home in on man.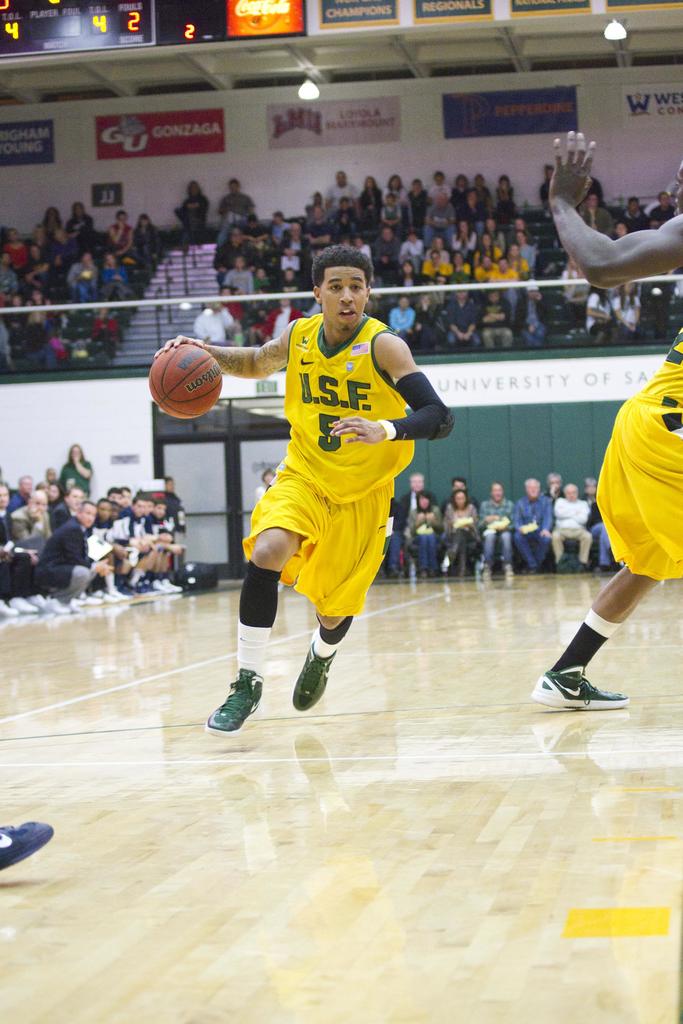
Homed in at bbox(511, 476, 553, 574).
